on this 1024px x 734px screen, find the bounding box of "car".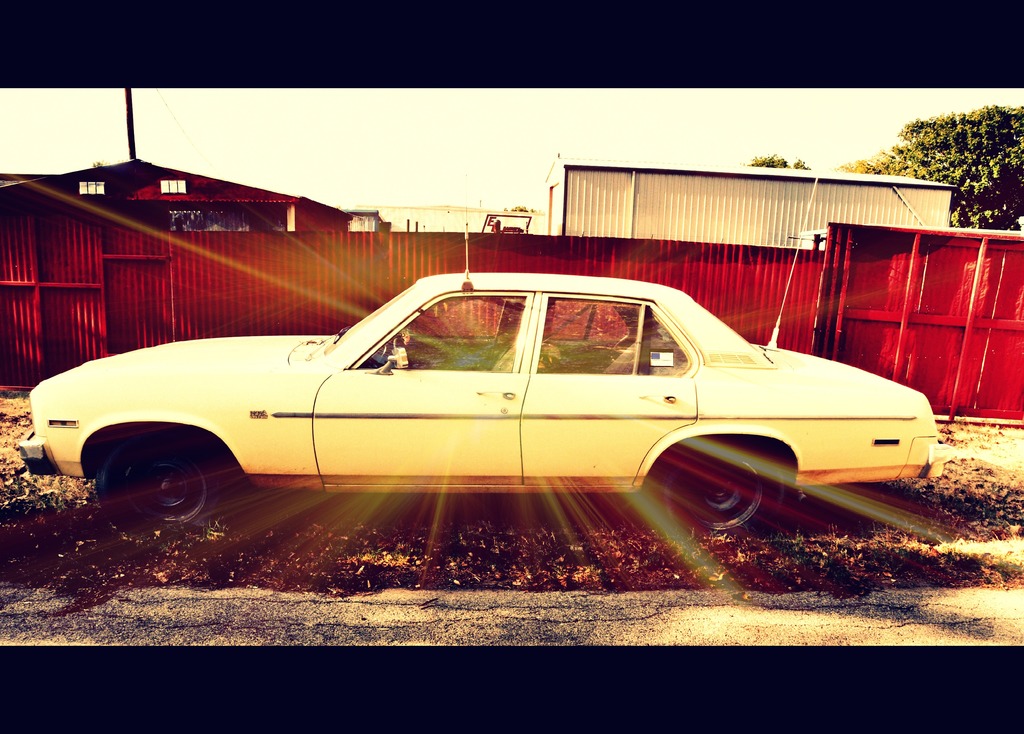
Bounding box: locate(29, 274, 939, 553).
